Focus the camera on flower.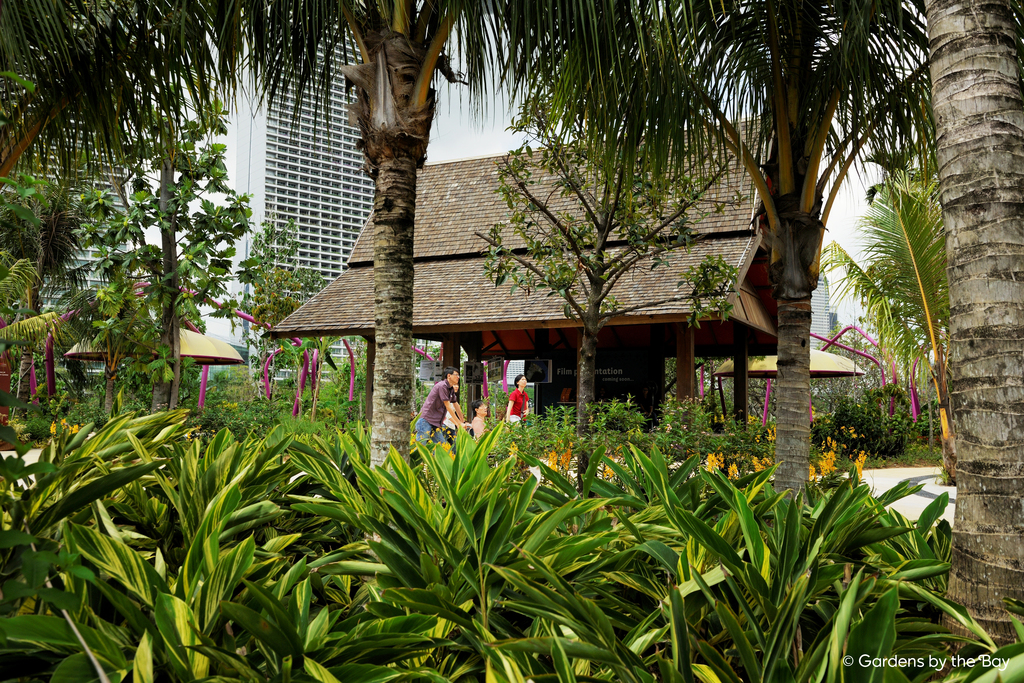
Focus region: pyautogui.locateOnScreen(803, 468, 822, 482).
